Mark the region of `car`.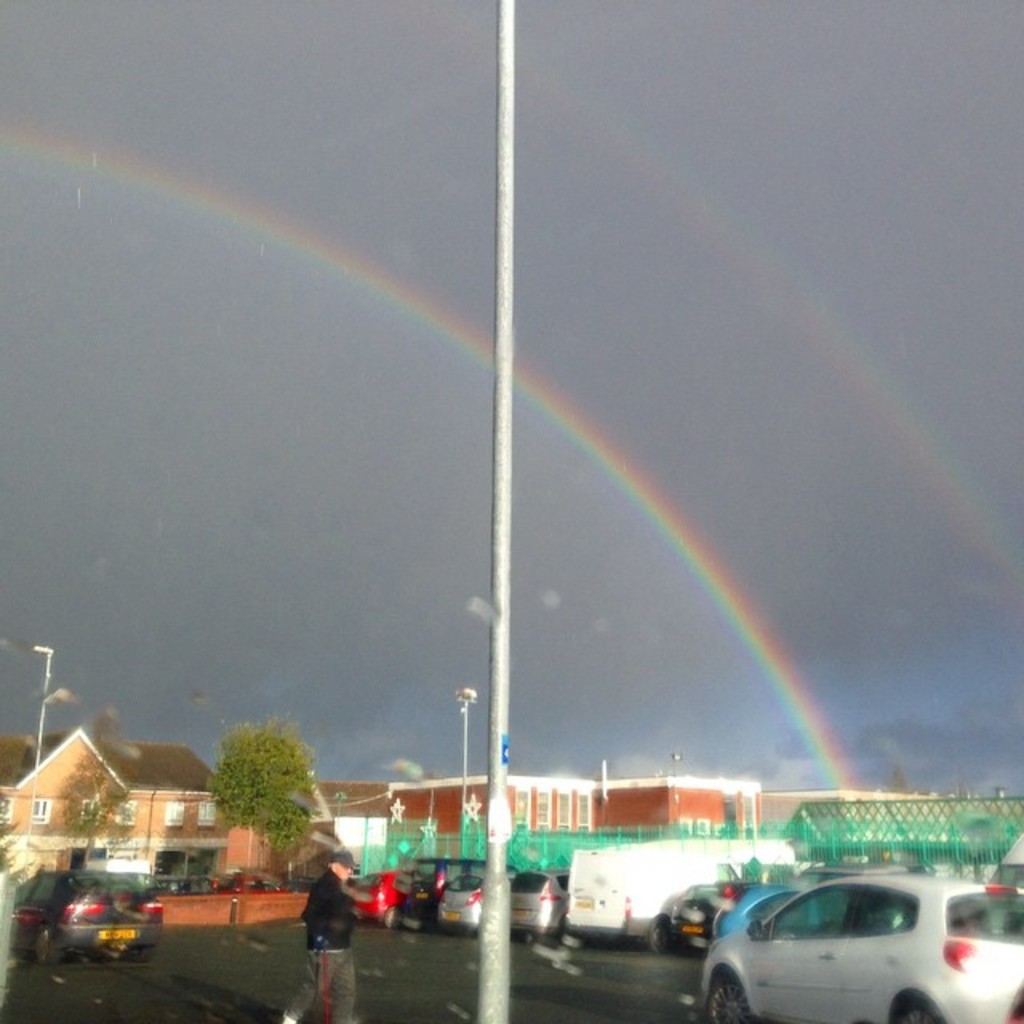
Region: detection(672, 878, 794, 938).
